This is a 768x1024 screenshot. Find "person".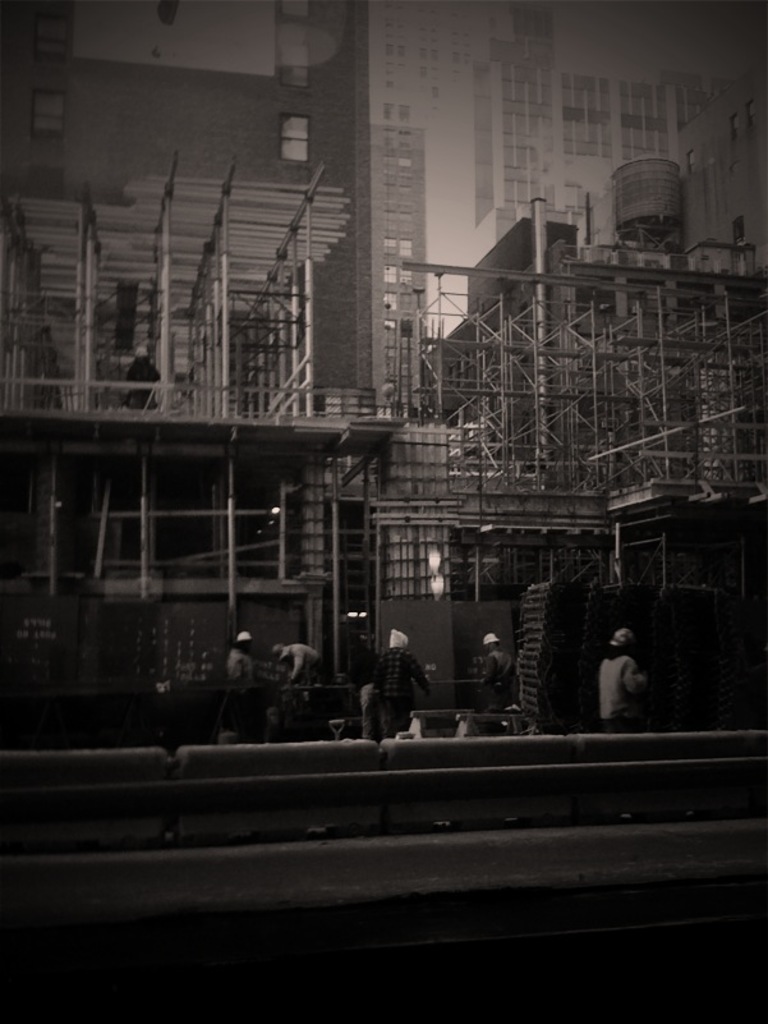
Bounding box: select_region(479, 630, 519, 701).
